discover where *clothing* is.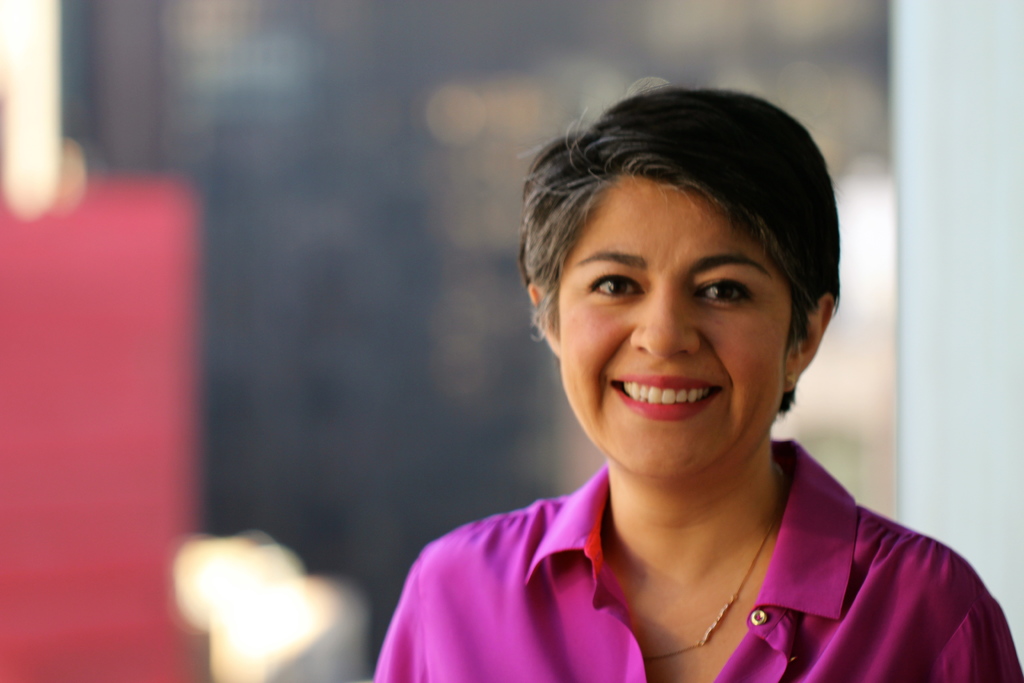
Discovered at x1=382 y1=425 x2=1023 y2=671.
